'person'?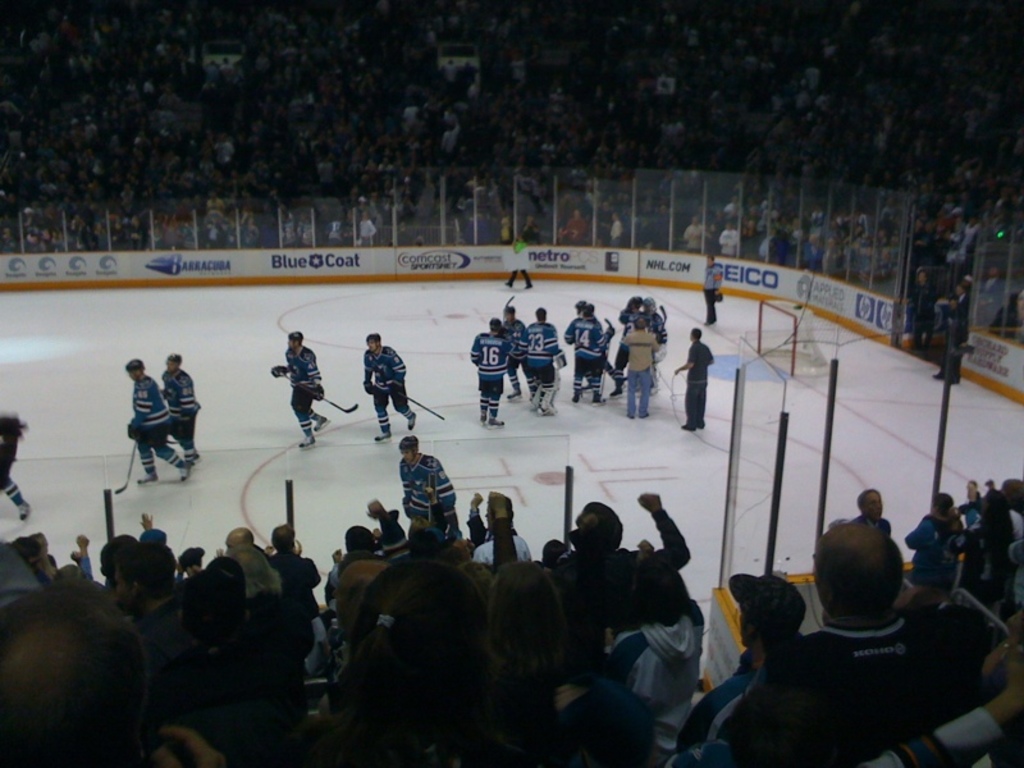
562/301/614/420
